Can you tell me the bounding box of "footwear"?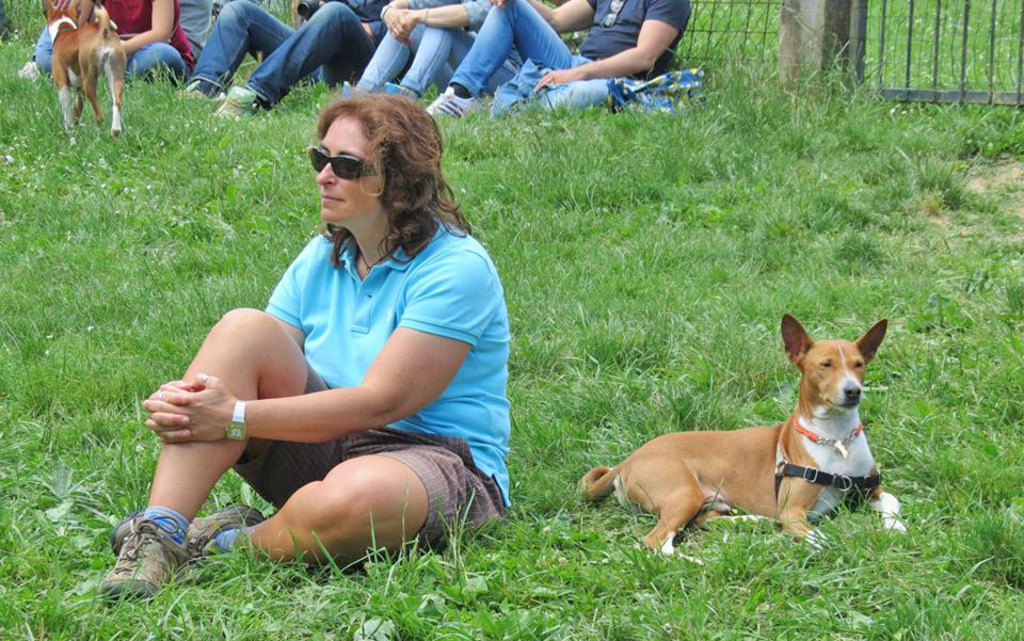
(x1=211, y1=90, x2=260, y2=118).
